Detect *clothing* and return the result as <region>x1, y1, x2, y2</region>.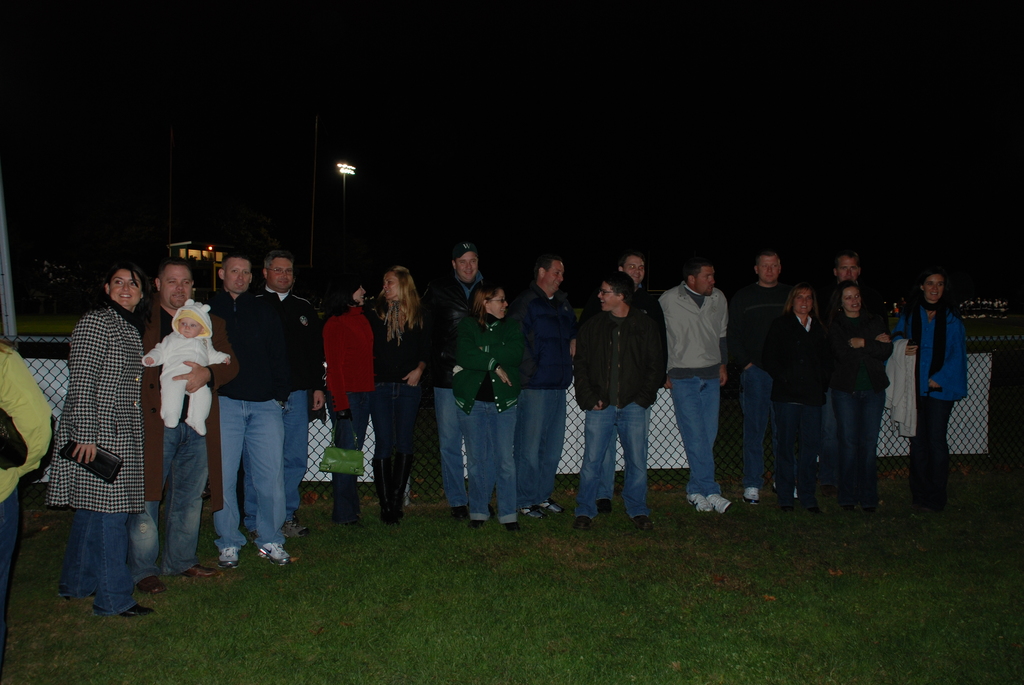
<region>132, 300, 225, 555</region>.
